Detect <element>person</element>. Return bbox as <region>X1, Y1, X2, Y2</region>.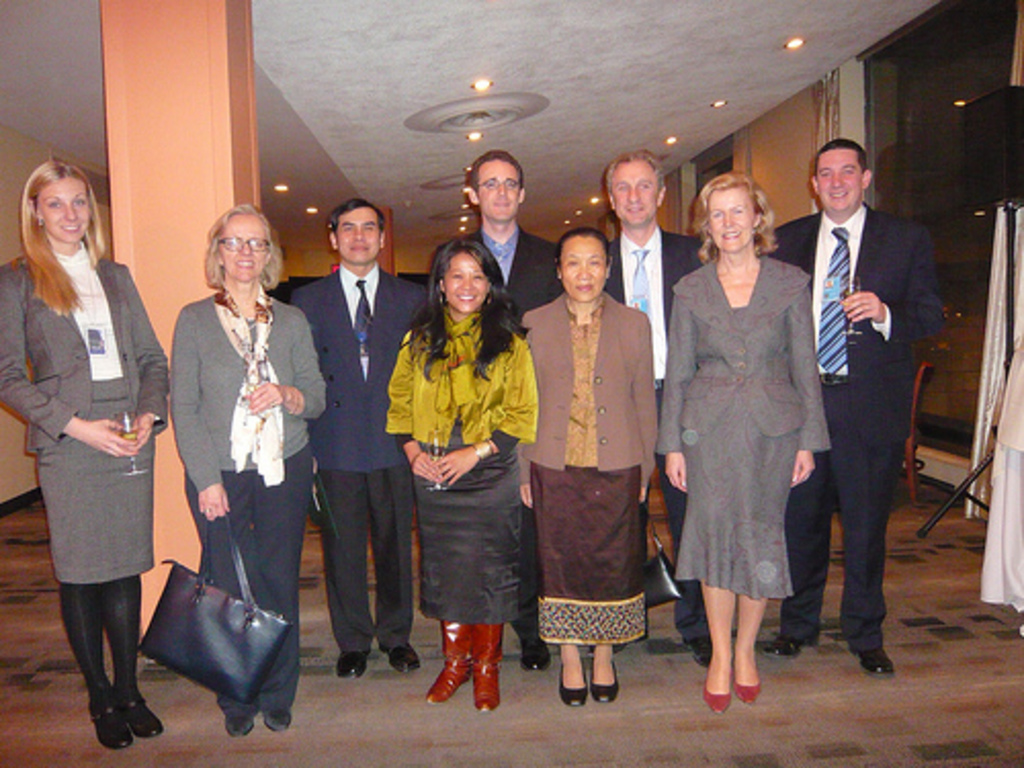
<region>518, 233, 664, 705</region>.
